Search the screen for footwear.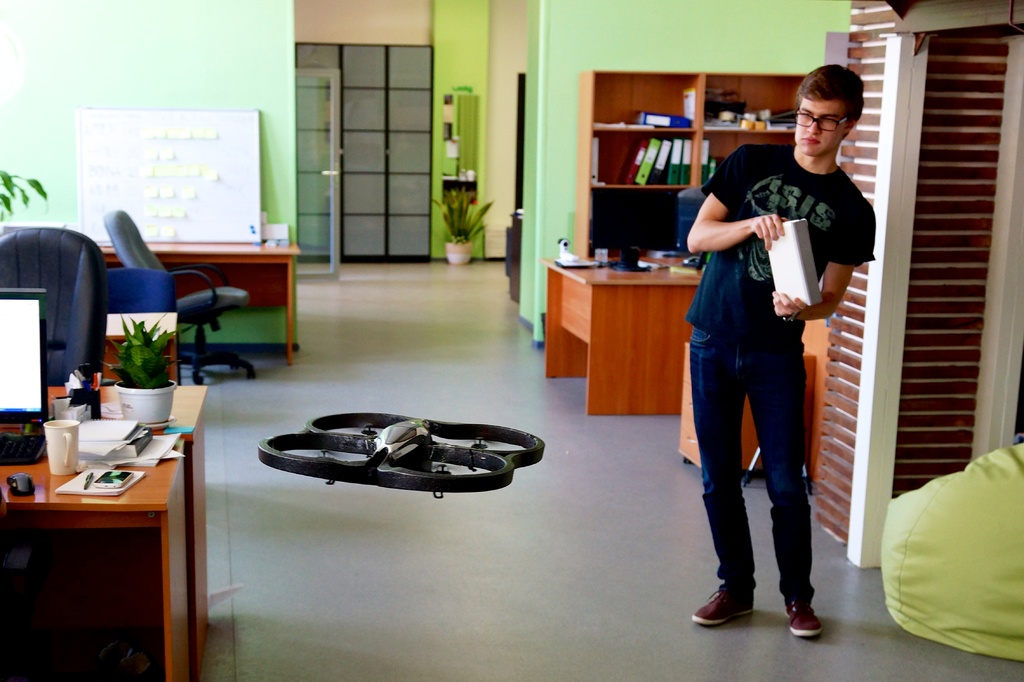
Found at detection(705, 576, 783, 642).
